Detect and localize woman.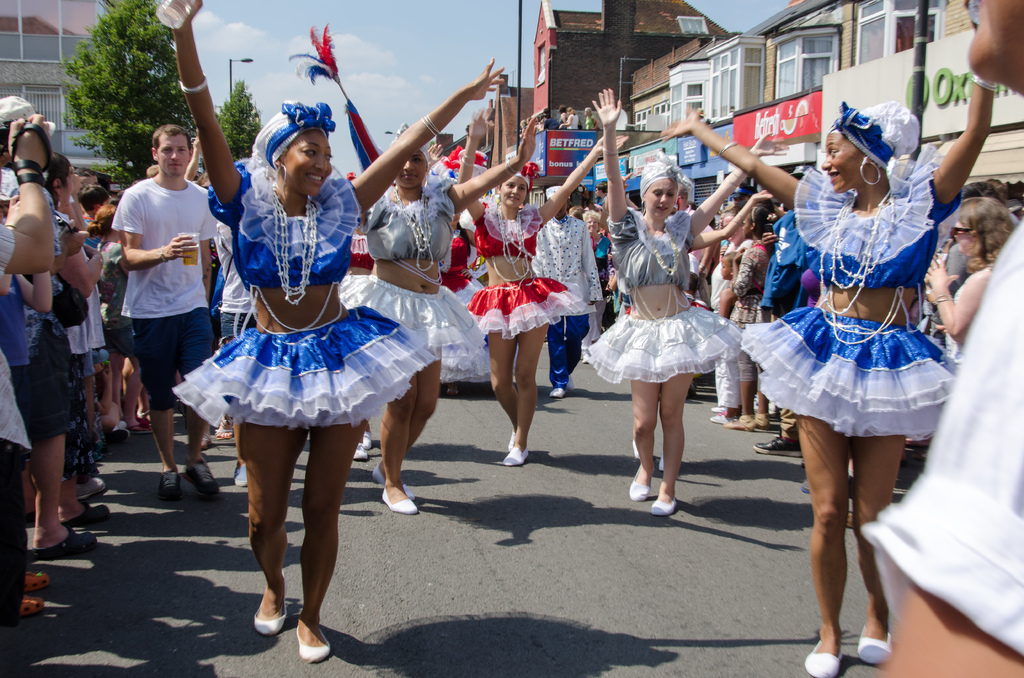
Localized at rect(924, 194, 1016, 373).
